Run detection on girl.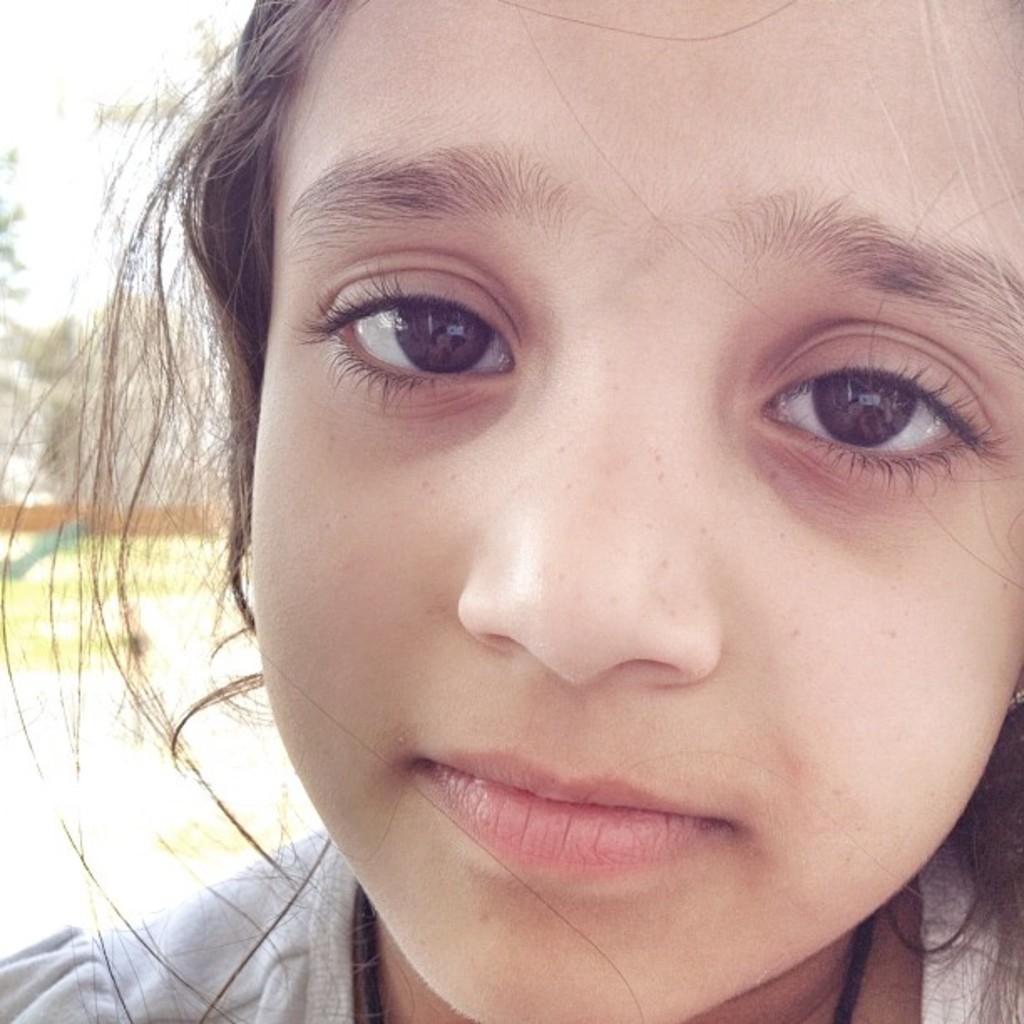
Result: box(2, 0, 1022, 1022).
